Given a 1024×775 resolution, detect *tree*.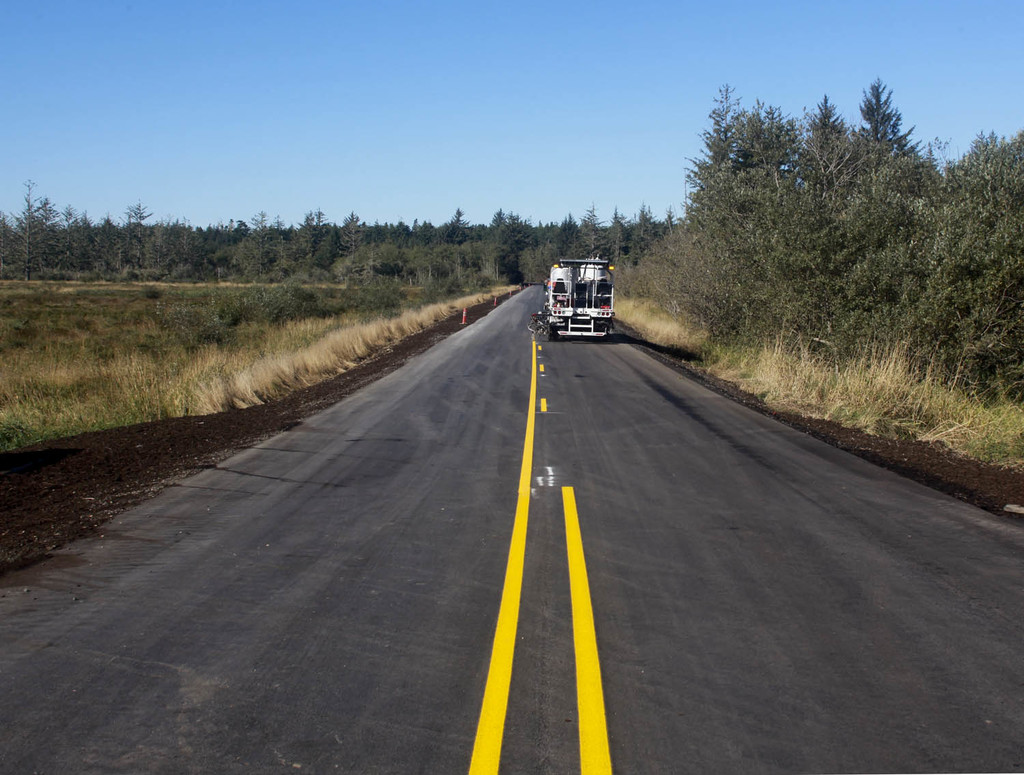
{"left": 292, "top": 206, "right": 320, "bottom": 249}.
